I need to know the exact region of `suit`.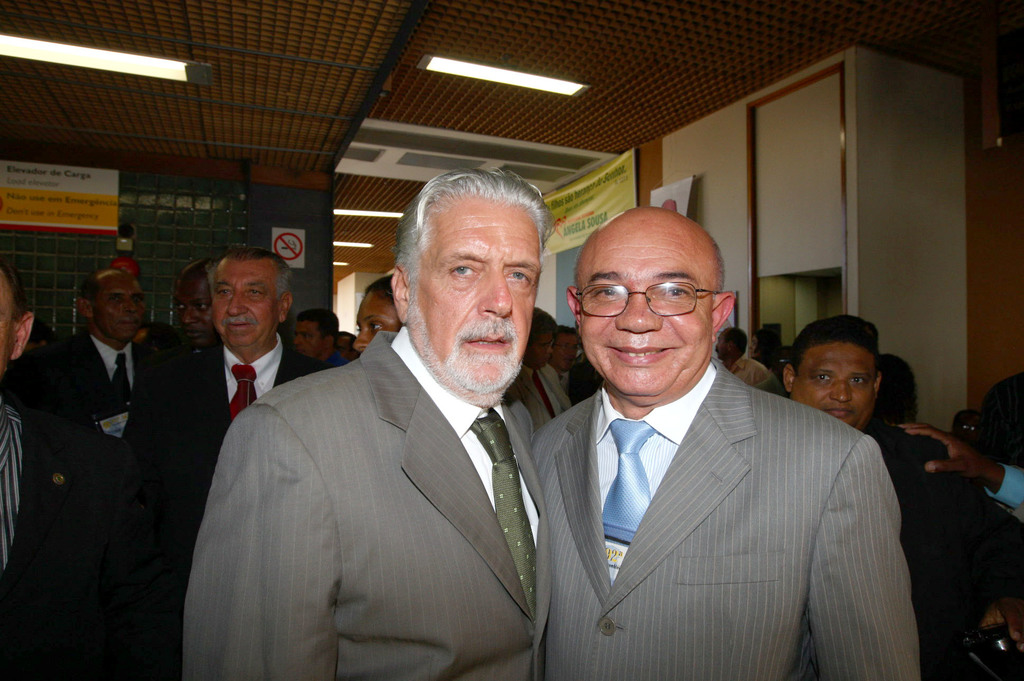
Region: (120, 330, 328, 680).
